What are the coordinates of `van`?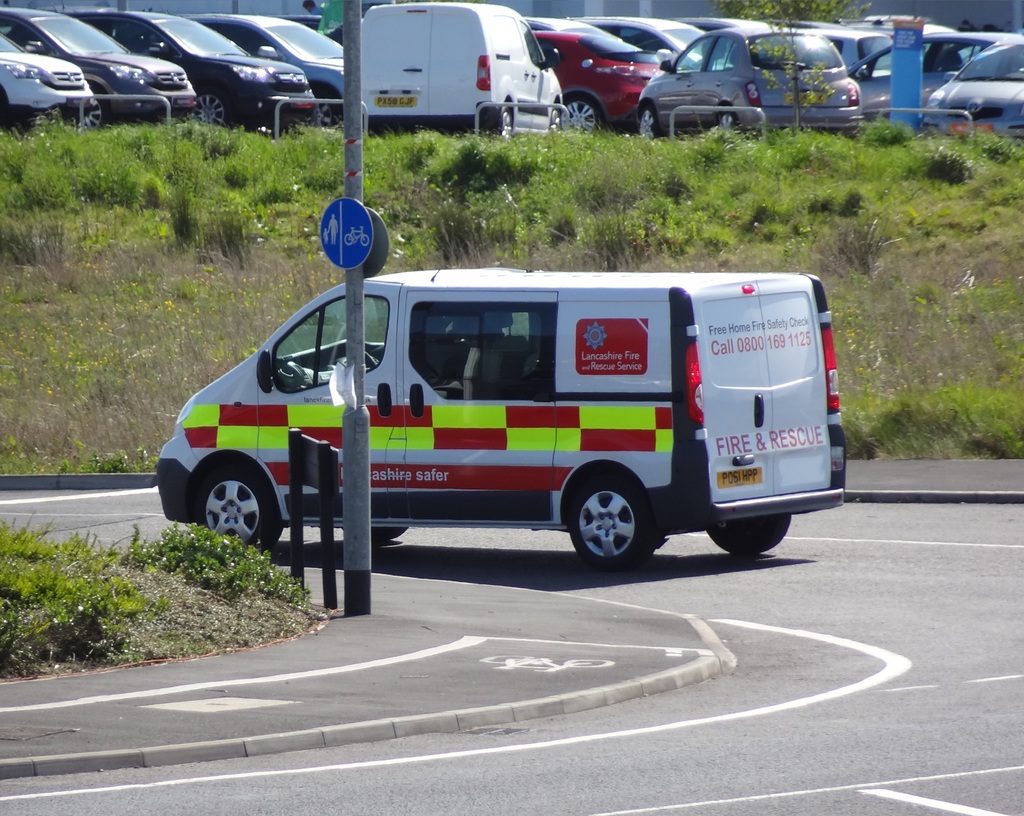
(x1=152, y1=271, x2=845, y2=568).
